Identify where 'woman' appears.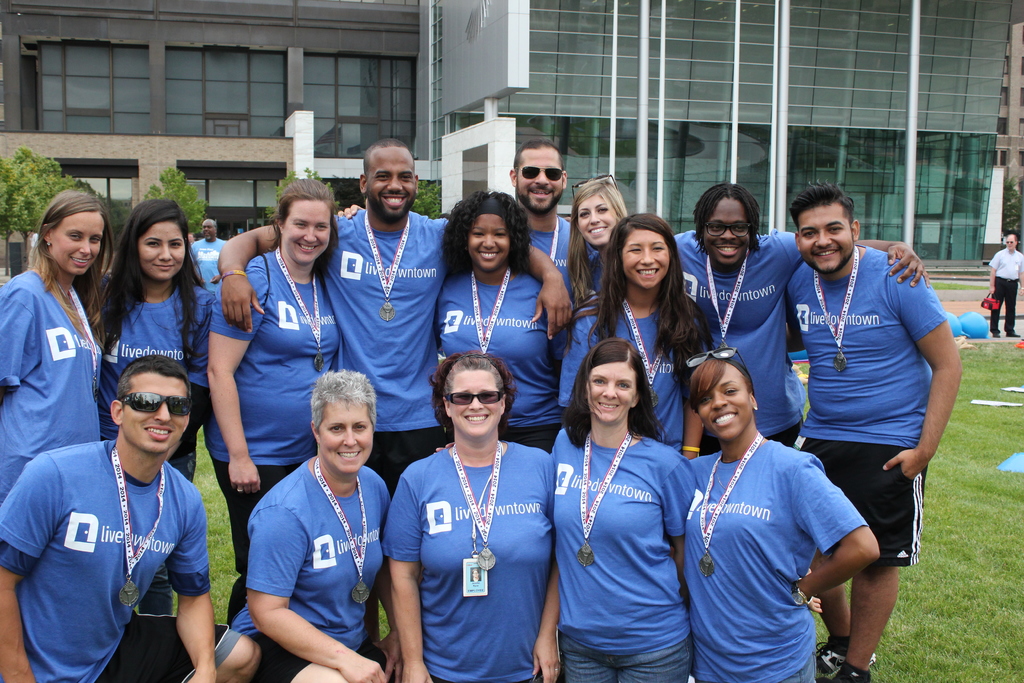
Appears at region(207, 173, 346, 628).
